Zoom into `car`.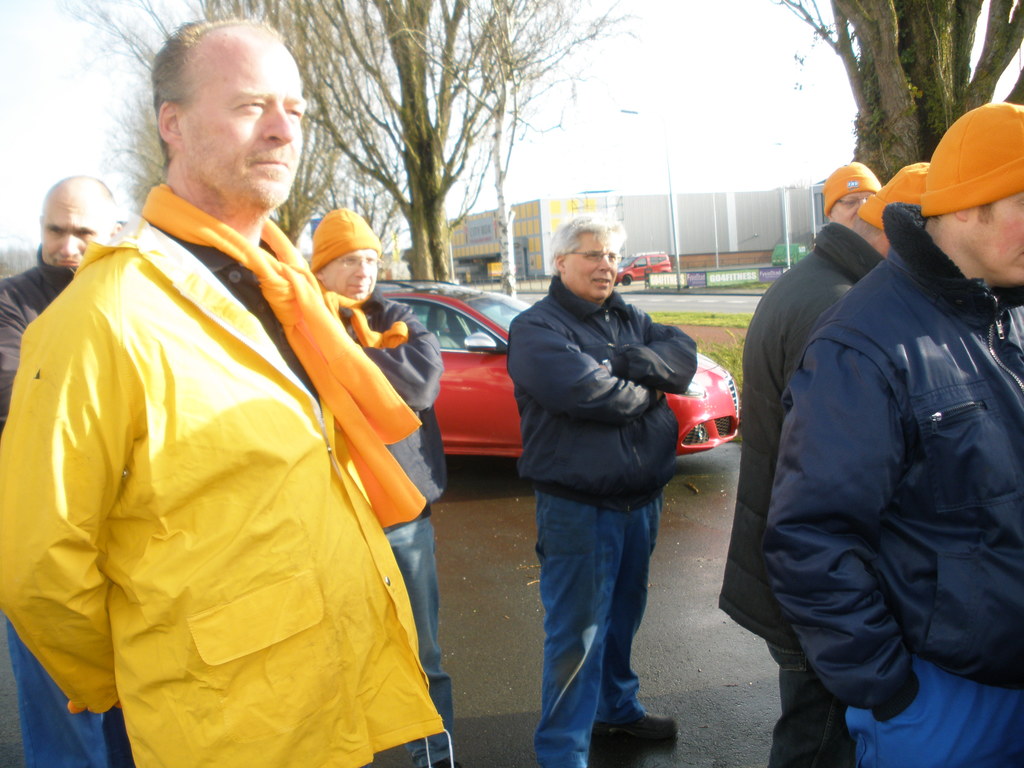
Zoom target: region(615, 253, 673, 287).
